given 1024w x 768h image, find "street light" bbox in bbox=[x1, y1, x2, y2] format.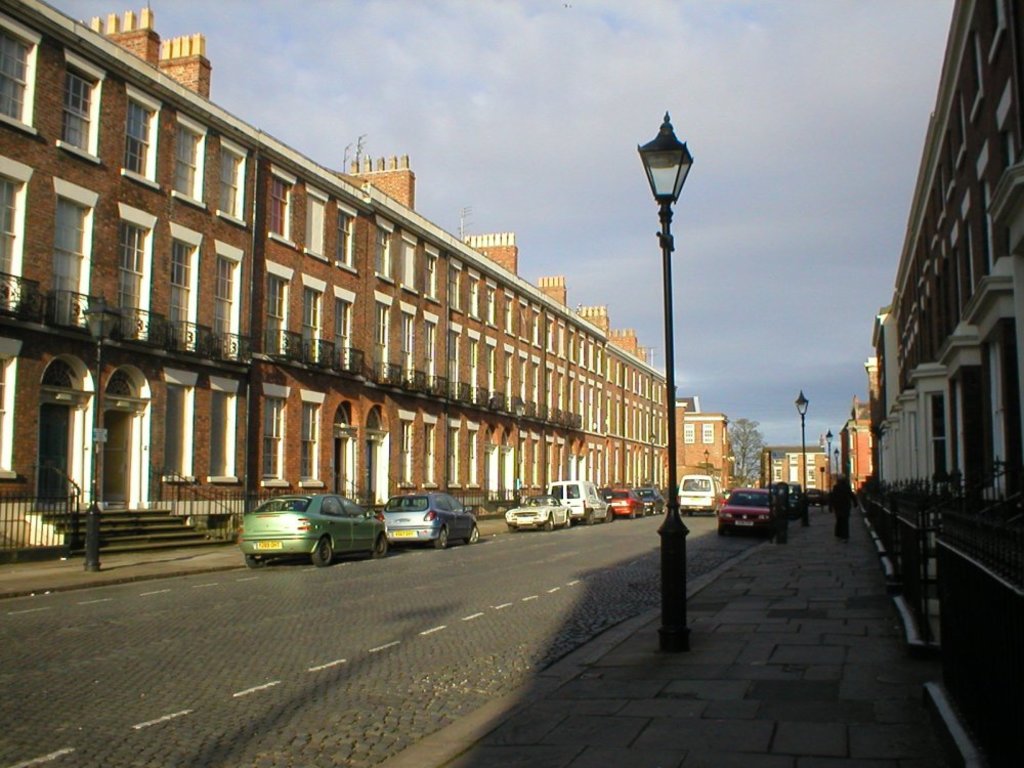
bbox=[796, 391, 815, 523].
